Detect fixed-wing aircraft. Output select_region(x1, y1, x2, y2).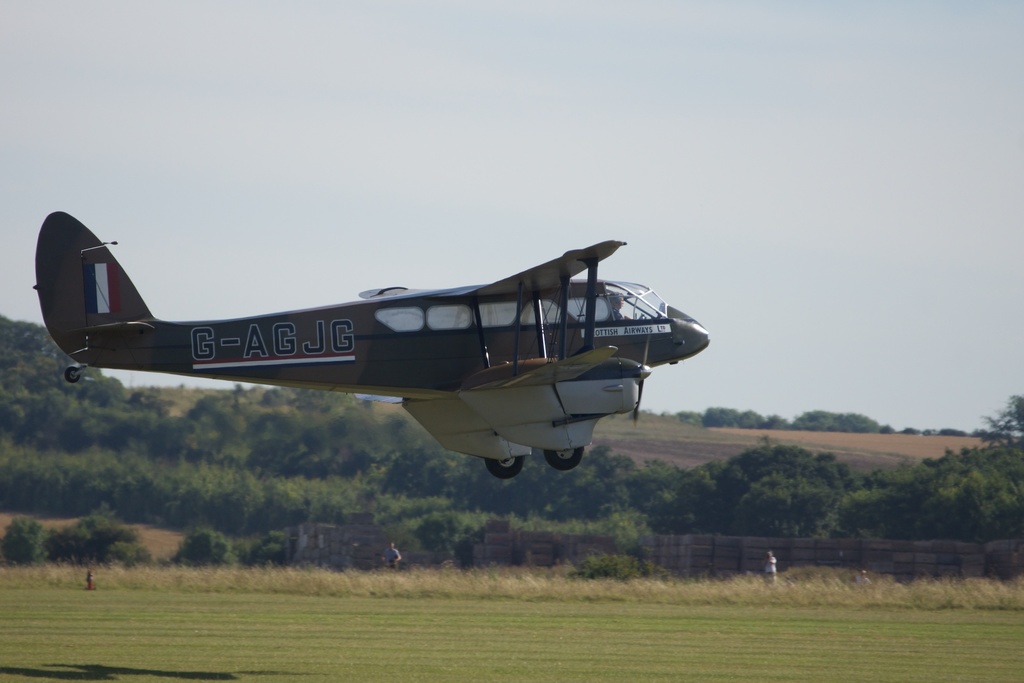
select_region(36, 210, 711, 478).
